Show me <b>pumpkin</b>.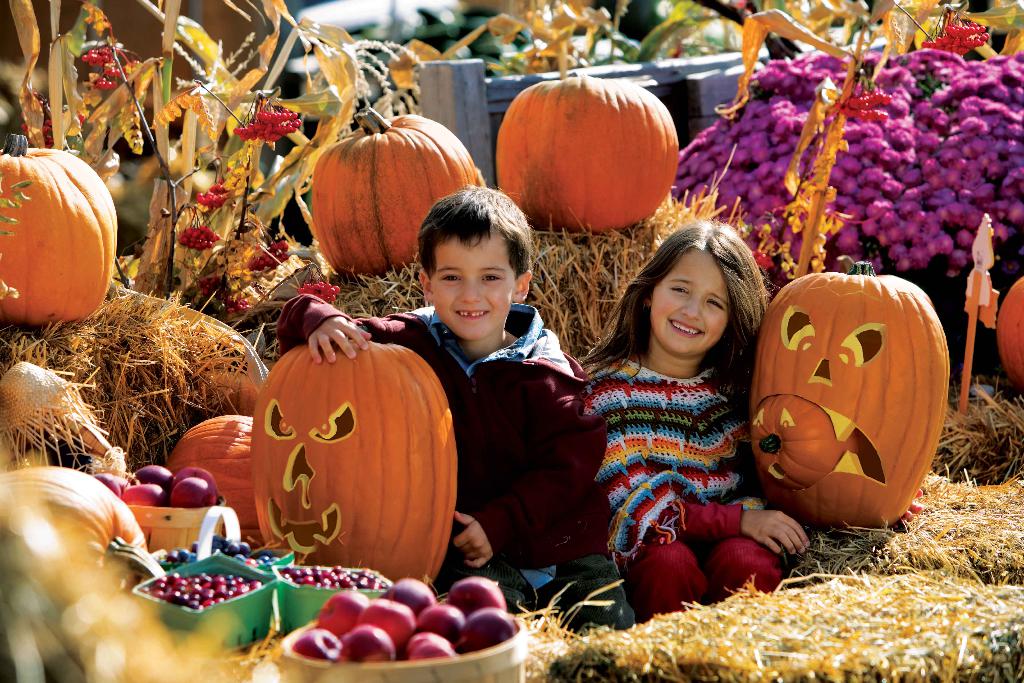
<b>pumpkin</b> is here: box=[250, 315, 459, 584].
